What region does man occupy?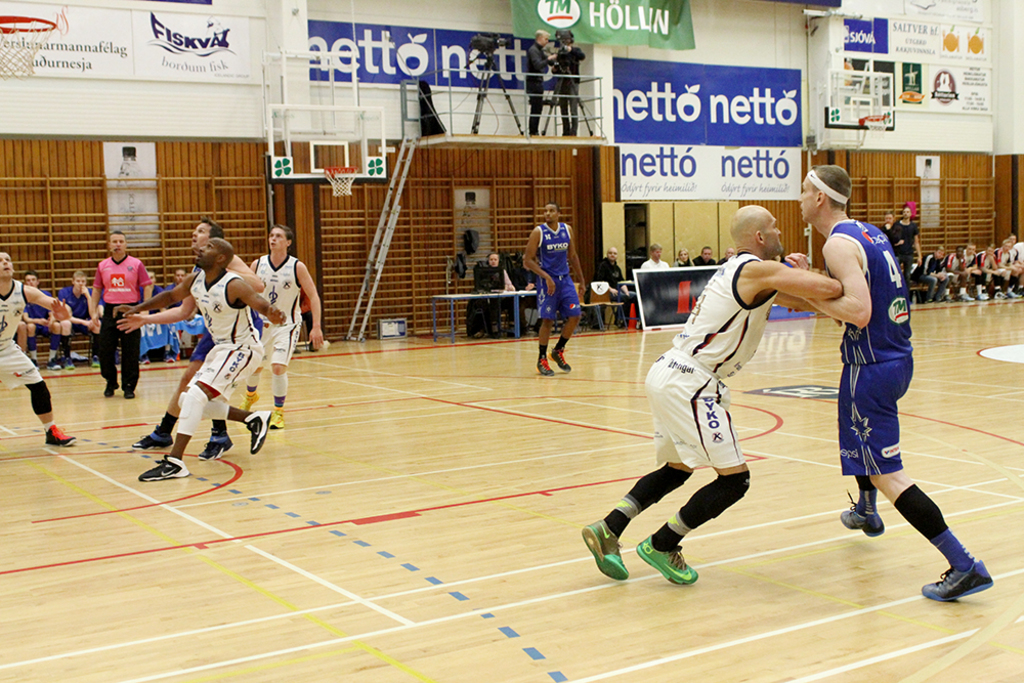
bbox=(12, 318, 27, 354).
